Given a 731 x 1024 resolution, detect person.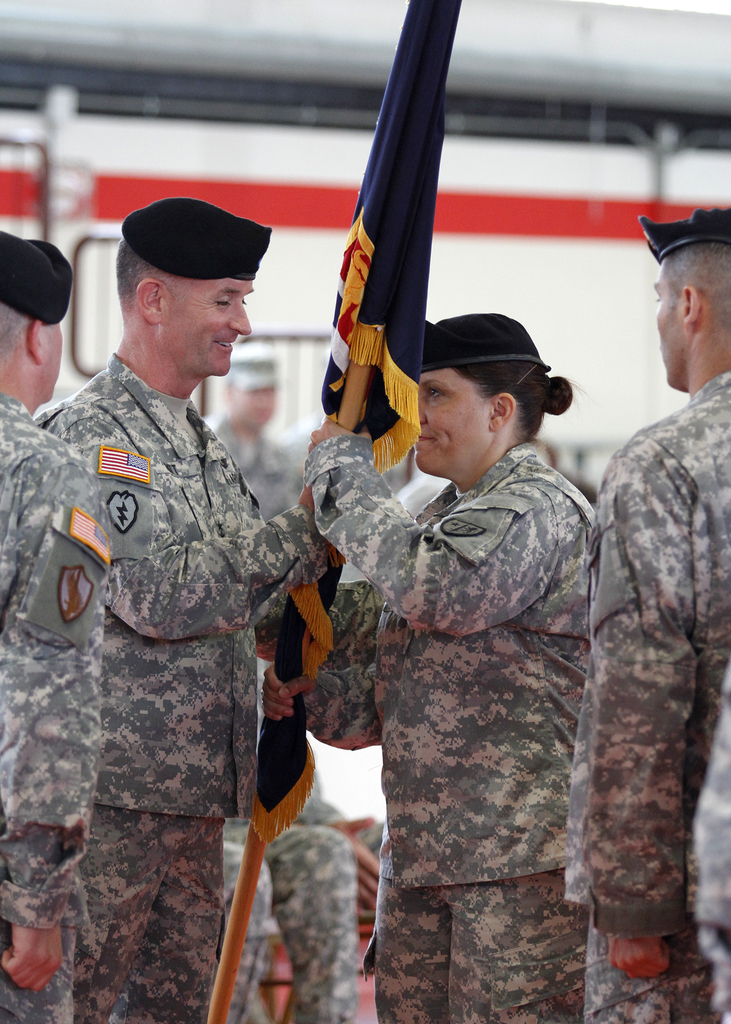
{"x1": 369, "y1": 301, "x2": 601, "y2": 1001}.
